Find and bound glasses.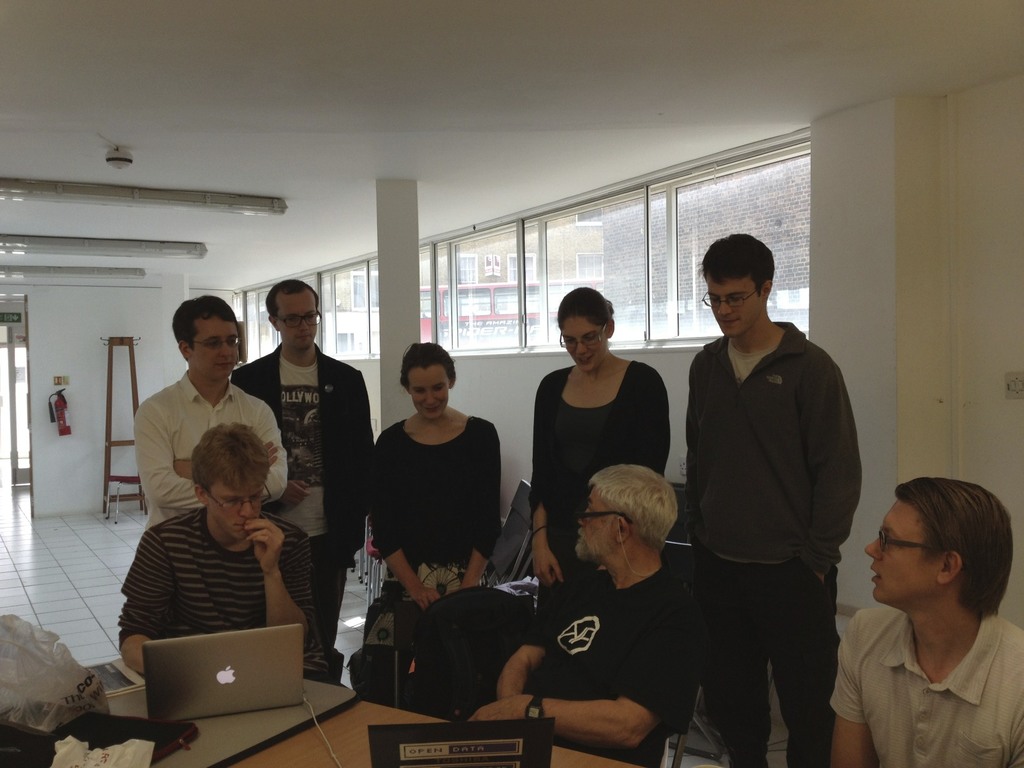
Bound: detection(572, 511, 636, 529).
